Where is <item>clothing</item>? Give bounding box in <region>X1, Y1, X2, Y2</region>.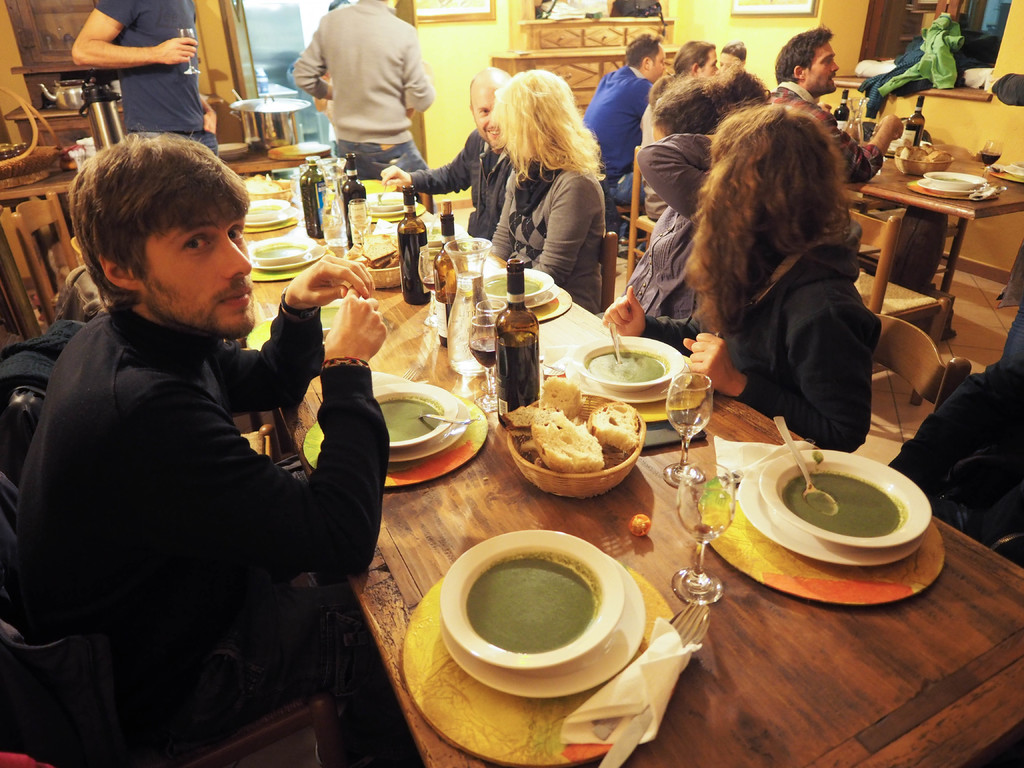
<region>575, 52, 655, 200</region>.
